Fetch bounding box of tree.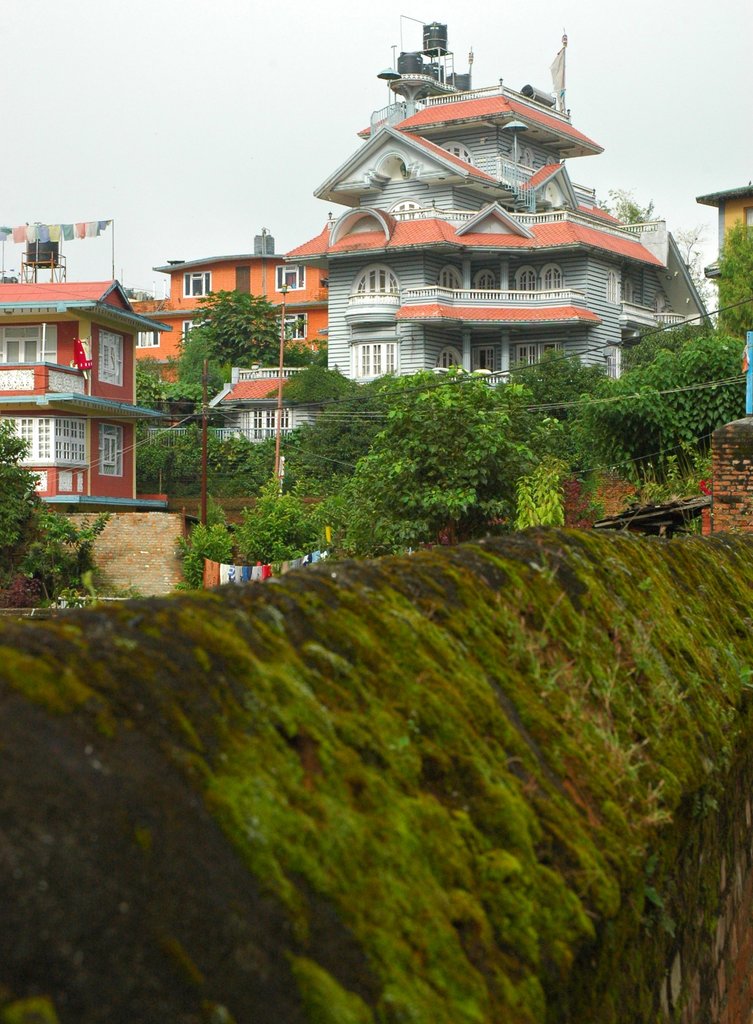
Bbox: region(260, 358, 393, 482).
